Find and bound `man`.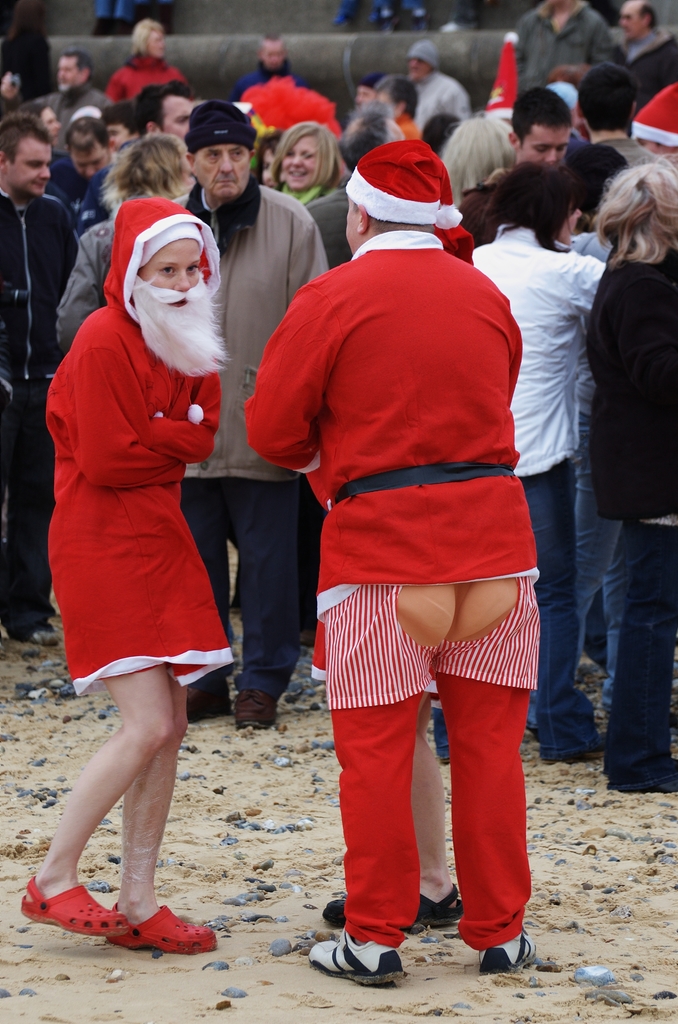
Bound: box=[229, 40, 324, 94].
